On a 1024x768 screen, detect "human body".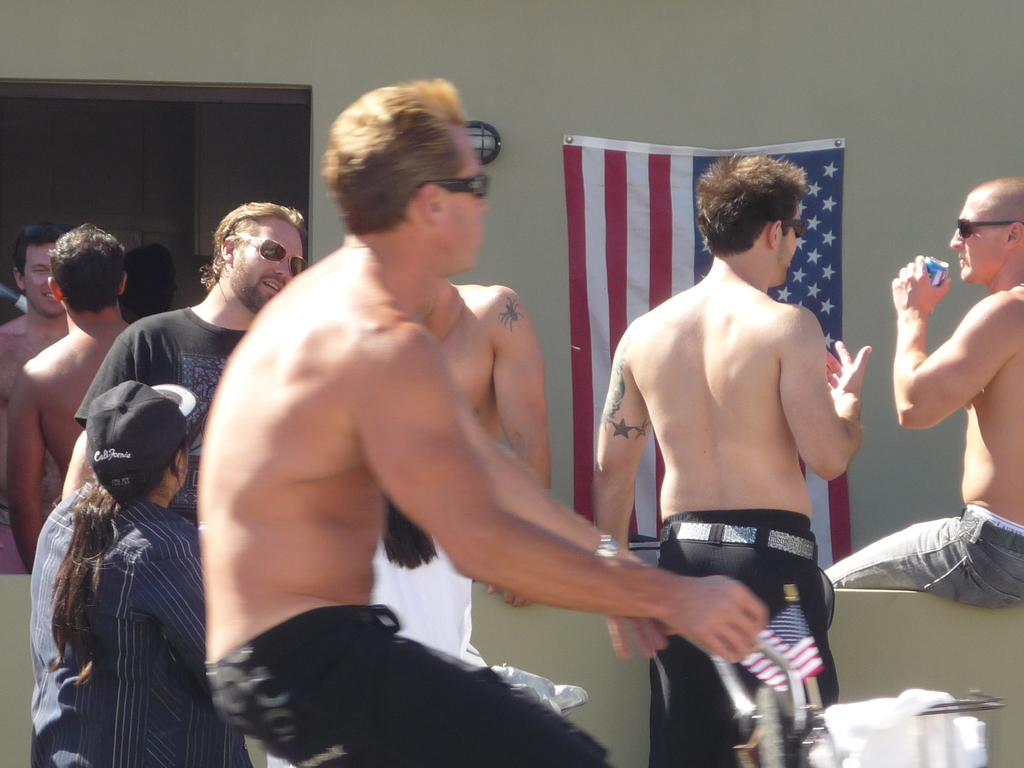
select_region(829, 257, 1023, 612).
